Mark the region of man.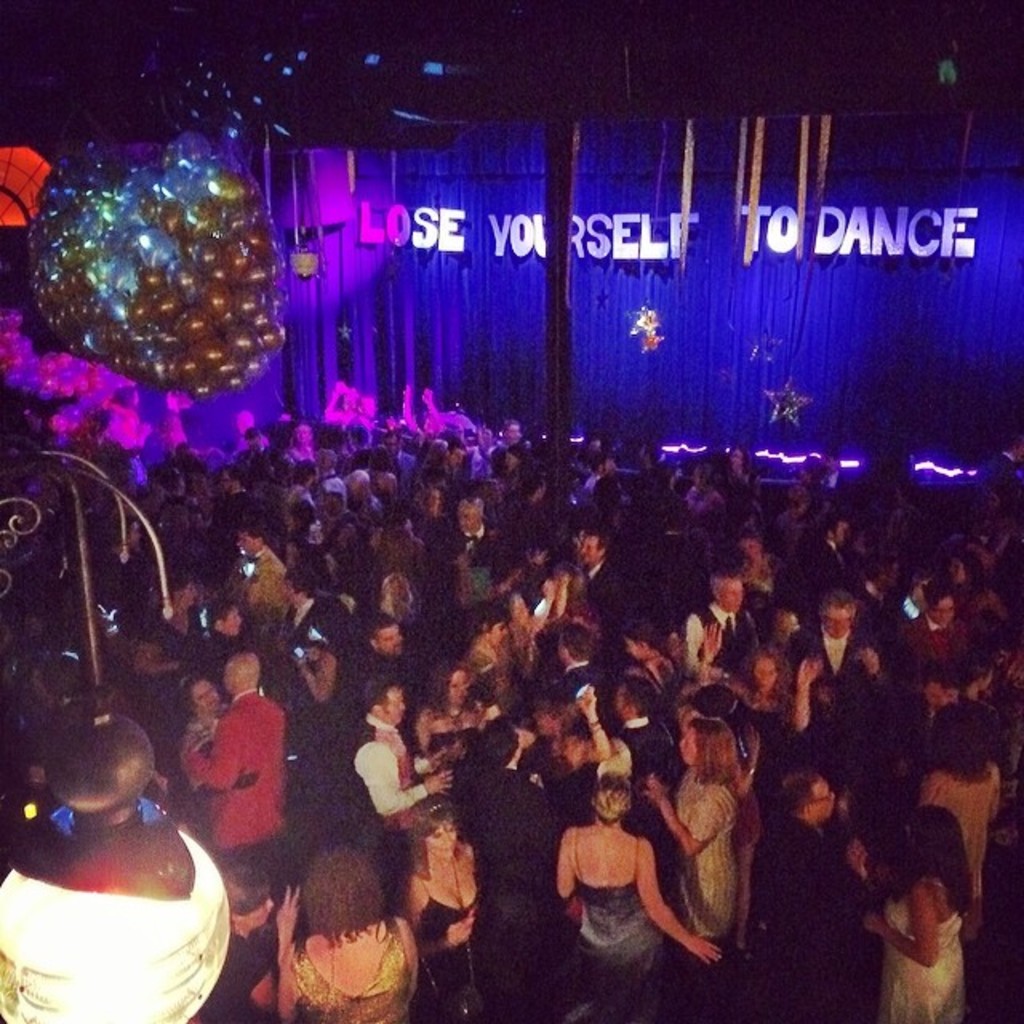
Region: <bbox>592, 675, 683, 786</bbox>.
